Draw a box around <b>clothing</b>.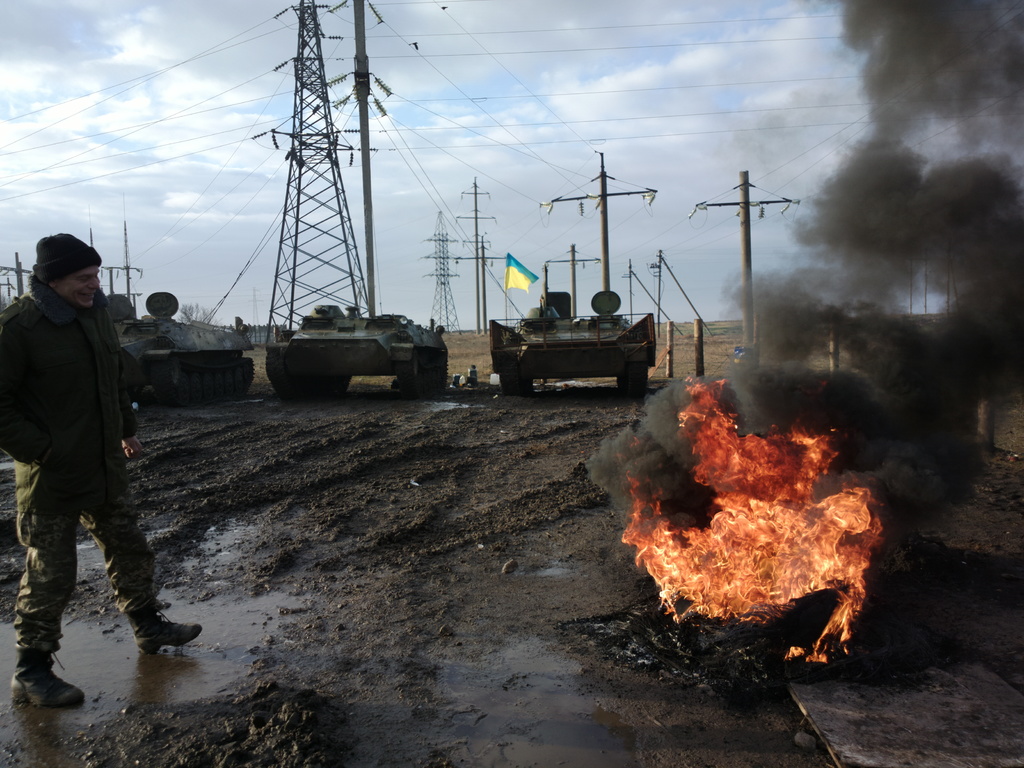
[left=5, top=253, right=175, bottom=655].
